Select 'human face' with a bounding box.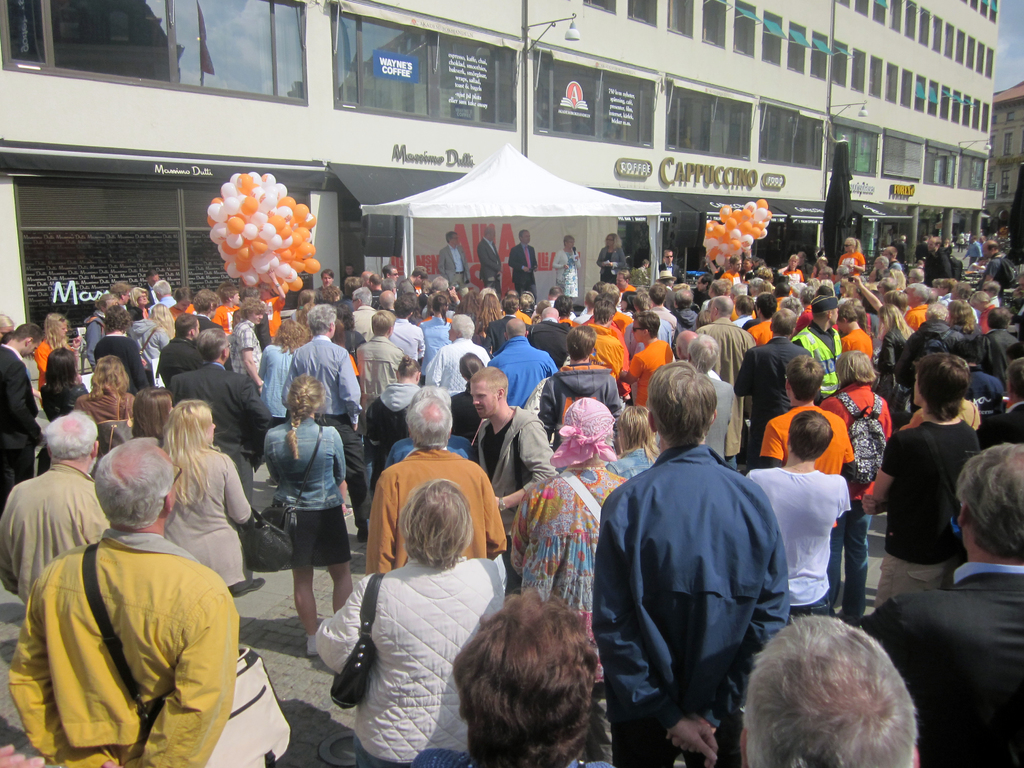
<region>475, 377, 492, 413</region>.
